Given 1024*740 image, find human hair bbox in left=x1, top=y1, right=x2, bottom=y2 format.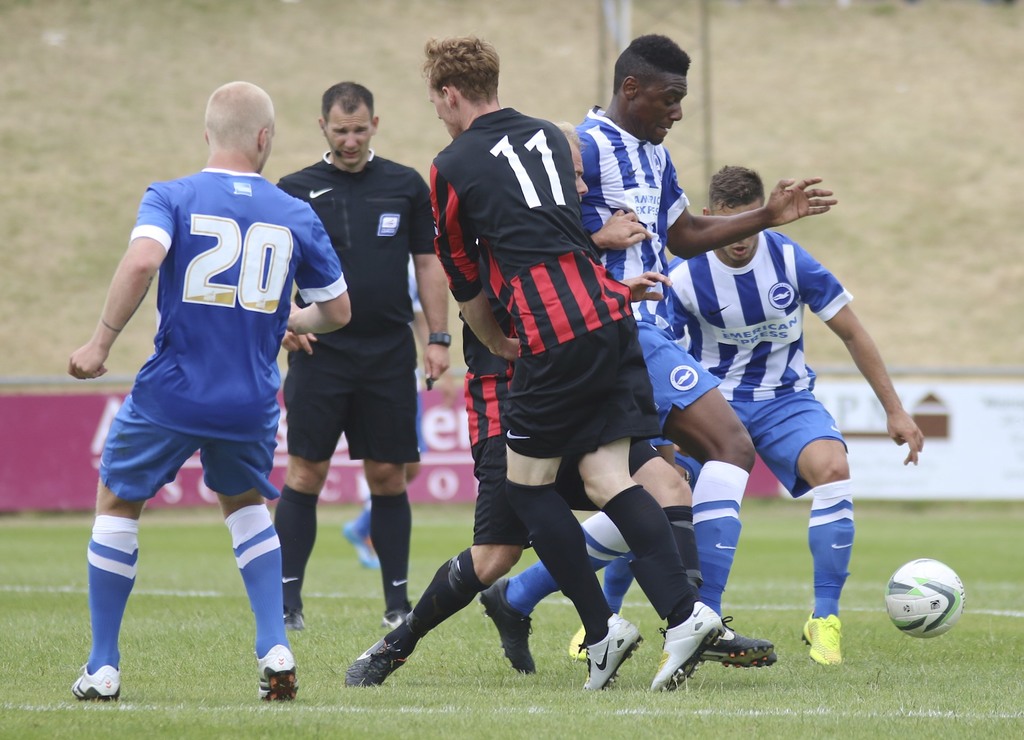
left=709, top=160, right=767, bottom=213.
